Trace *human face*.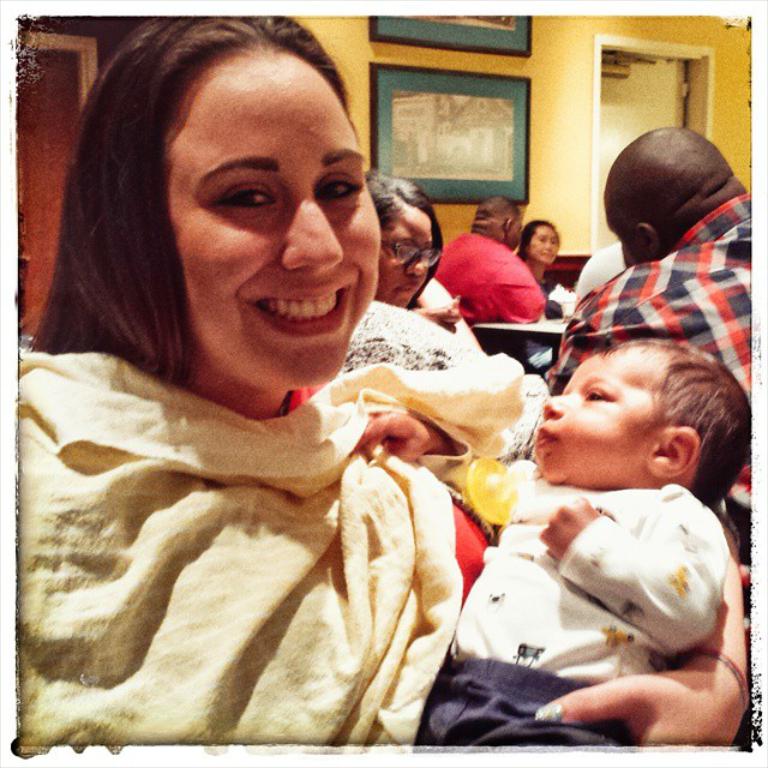
Traced to [509, 215, 523, 253].
